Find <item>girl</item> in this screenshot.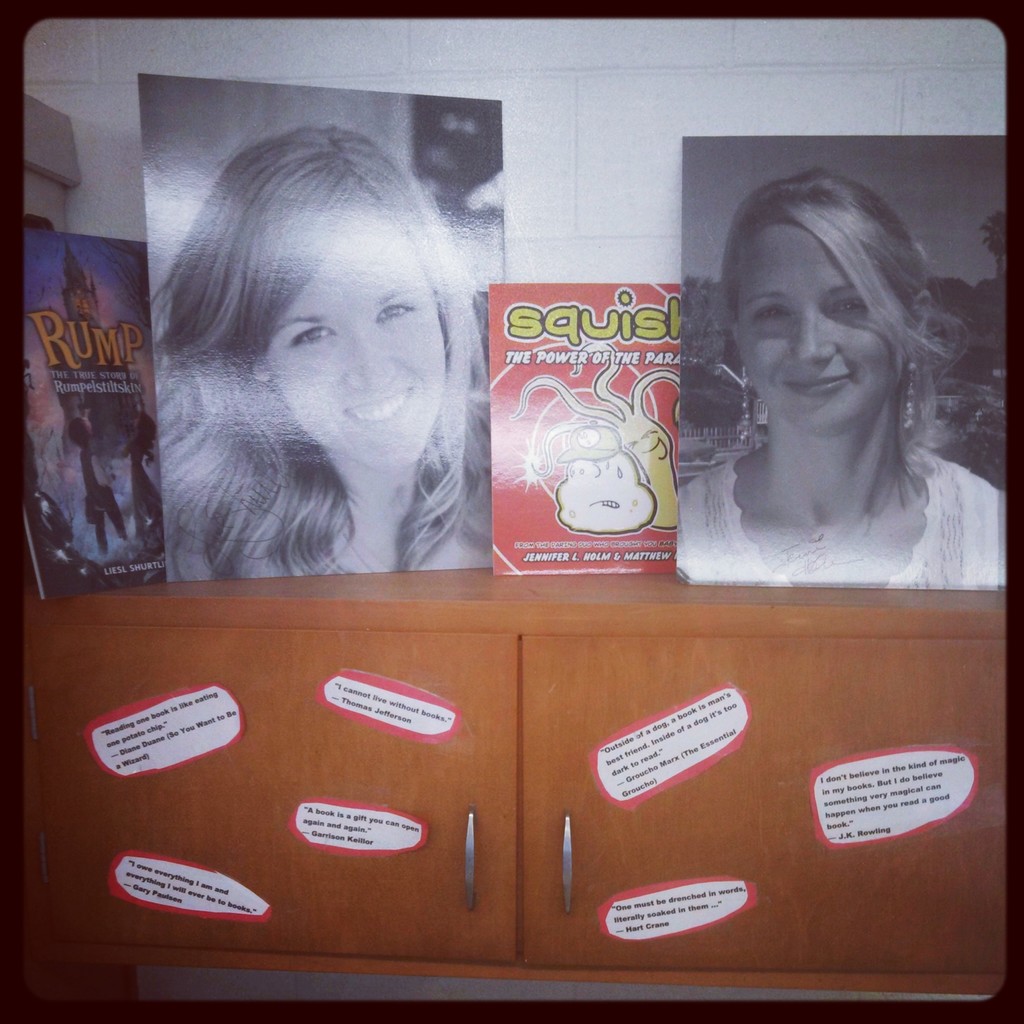
The bounding box for <item>girl</item> is bbox=[679, 171, 1010, 580].
